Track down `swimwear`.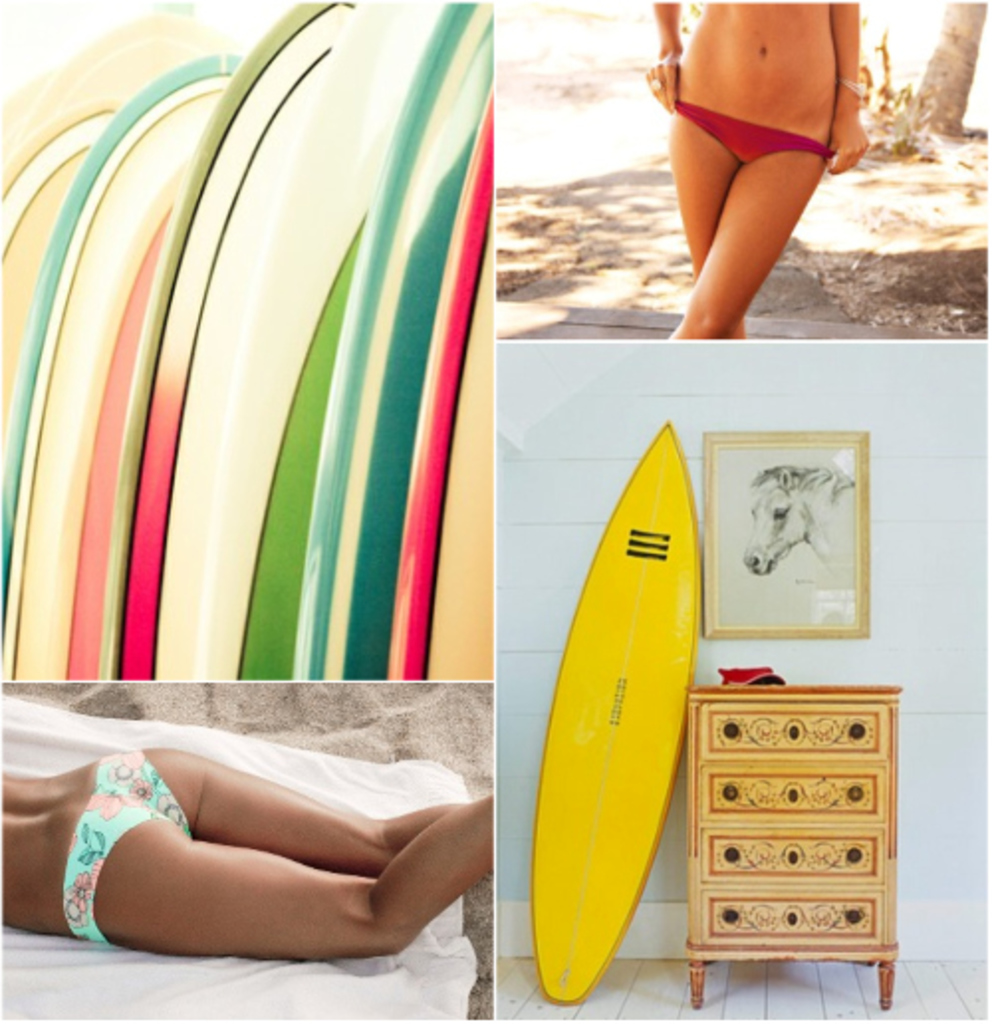
Tracked to 671, 99, 825, 165.
